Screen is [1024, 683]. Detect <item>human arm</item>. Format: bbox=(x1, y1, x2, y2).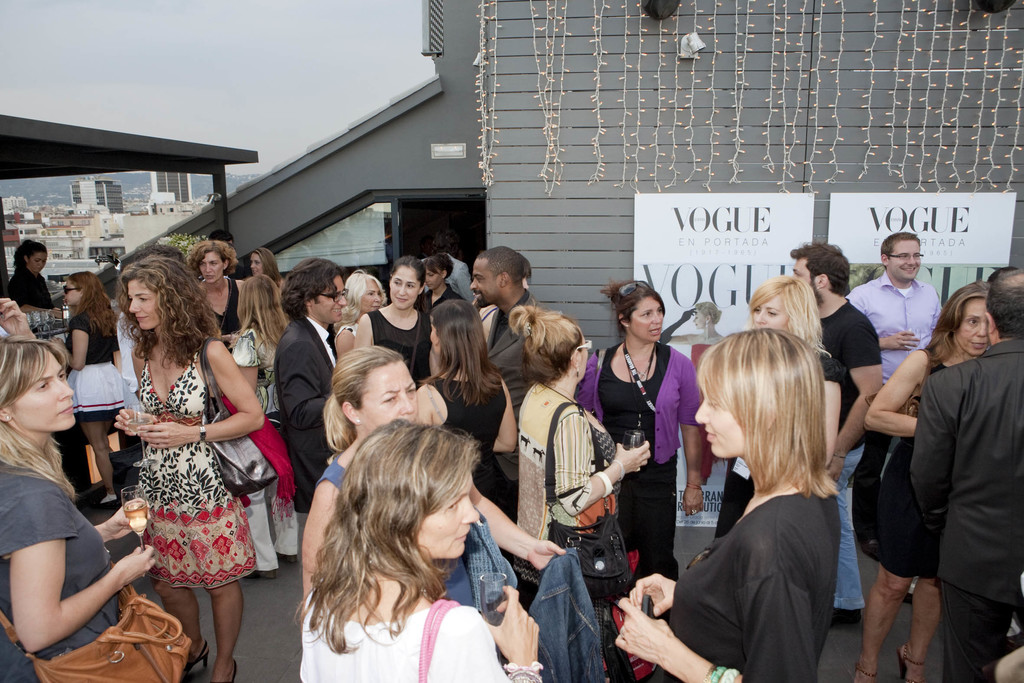
bbox=(337, 328, 356, 357).
